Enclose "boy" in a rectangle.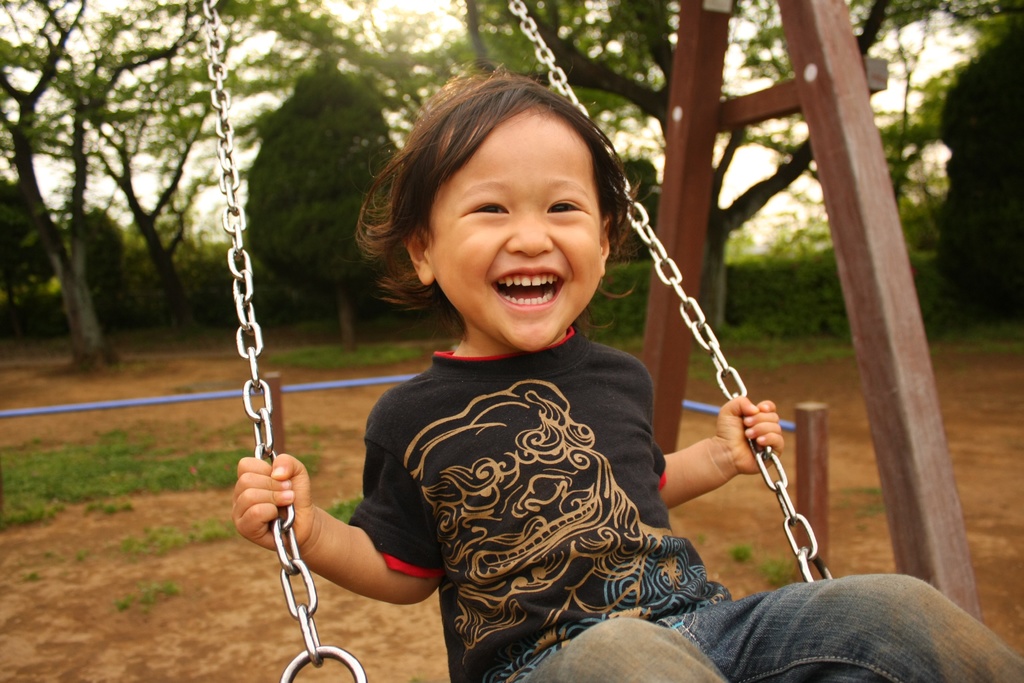
226:49:1023:682.
